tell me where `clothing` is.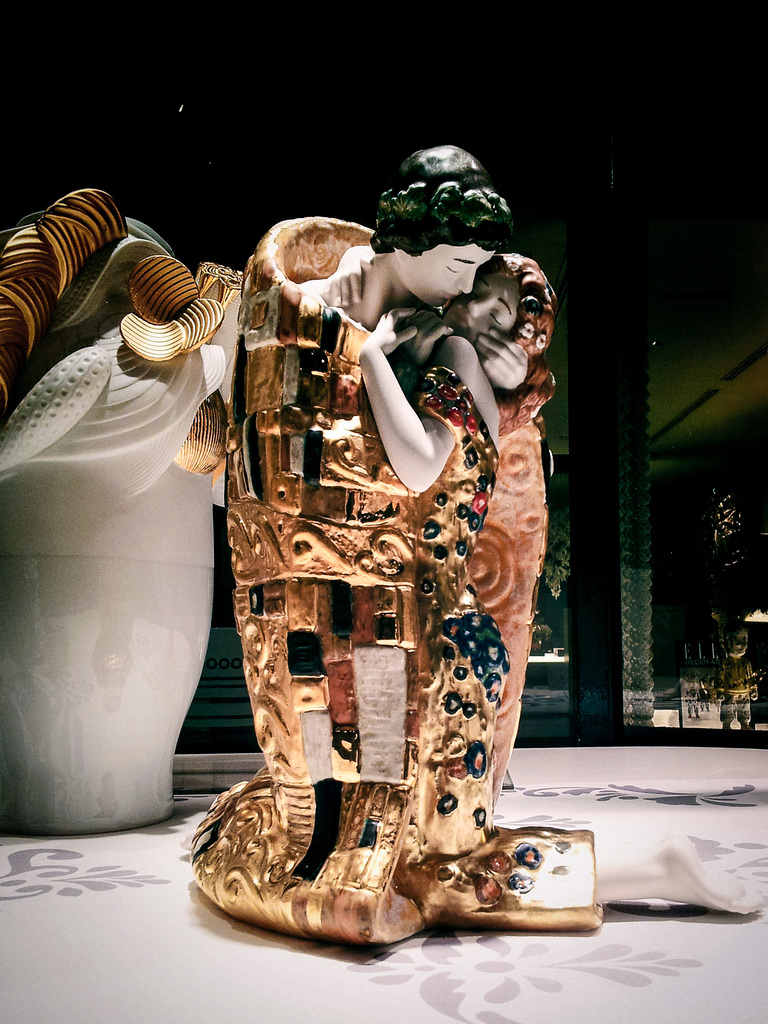
`clothing` is at region(195, 211, 601, 945).
